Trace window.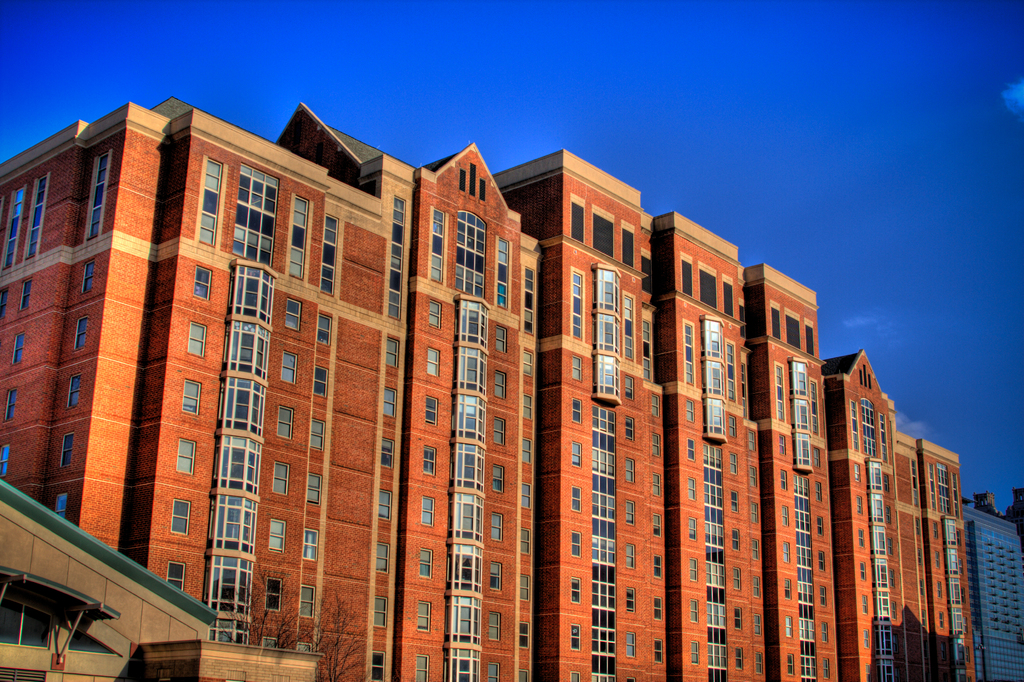
Traced to (857,496,866,514).
